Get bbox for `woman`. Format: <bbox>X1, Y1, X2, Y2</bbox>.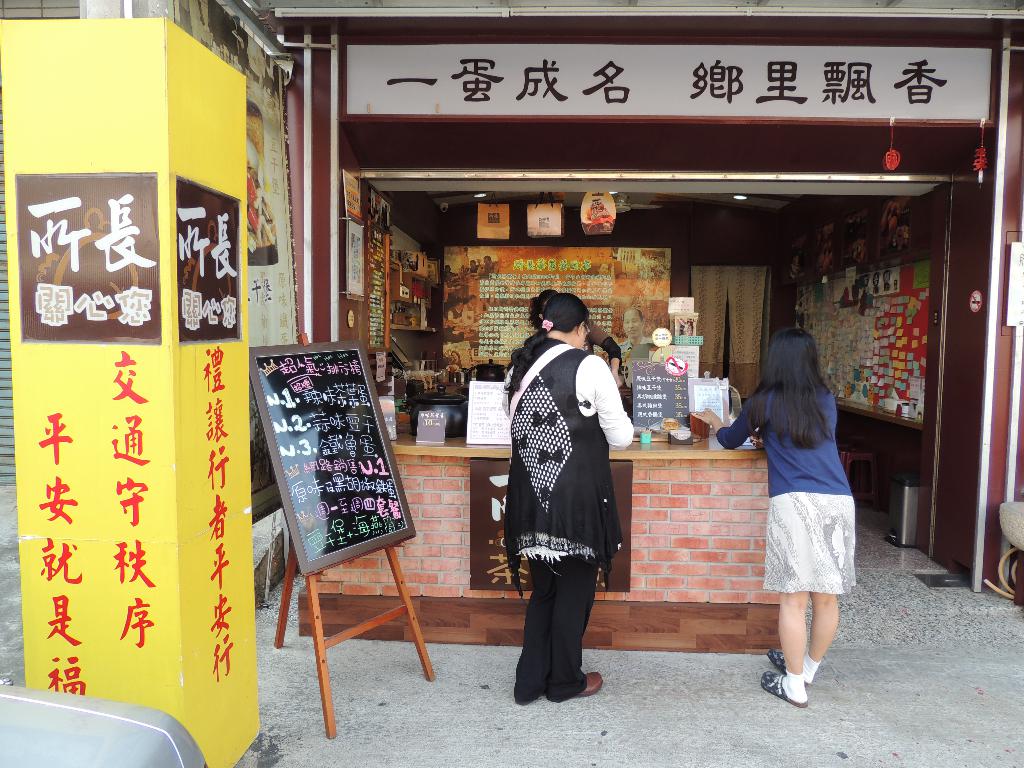
<bbox>499, 289, 637, 707</bbox>.
